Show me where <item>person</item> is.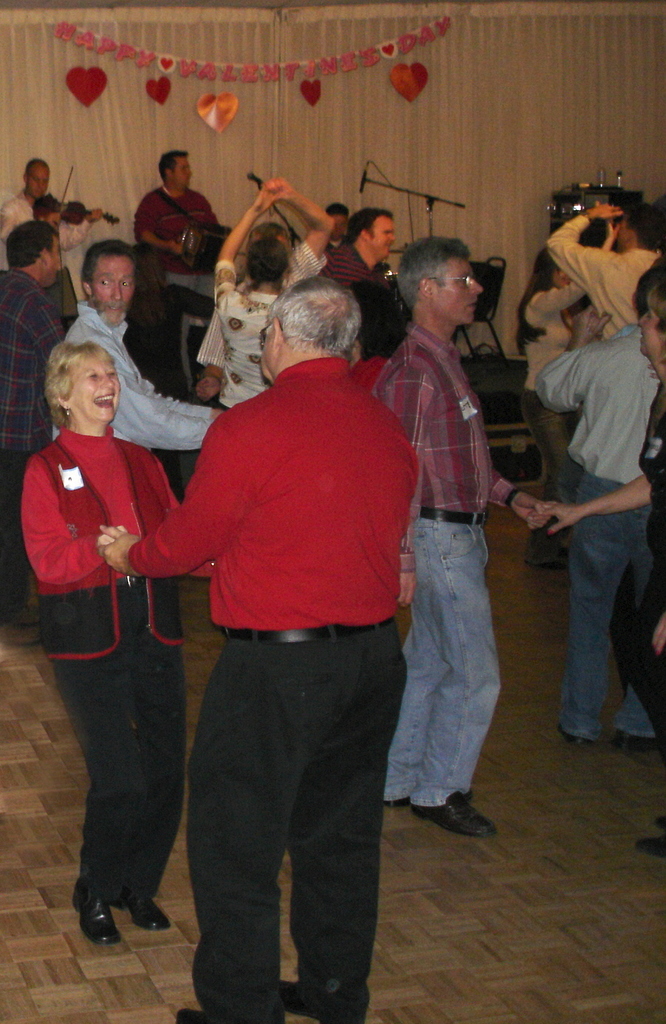
<item>person</item> is at (x1=195, y1=178, x2=341, y2=403).
